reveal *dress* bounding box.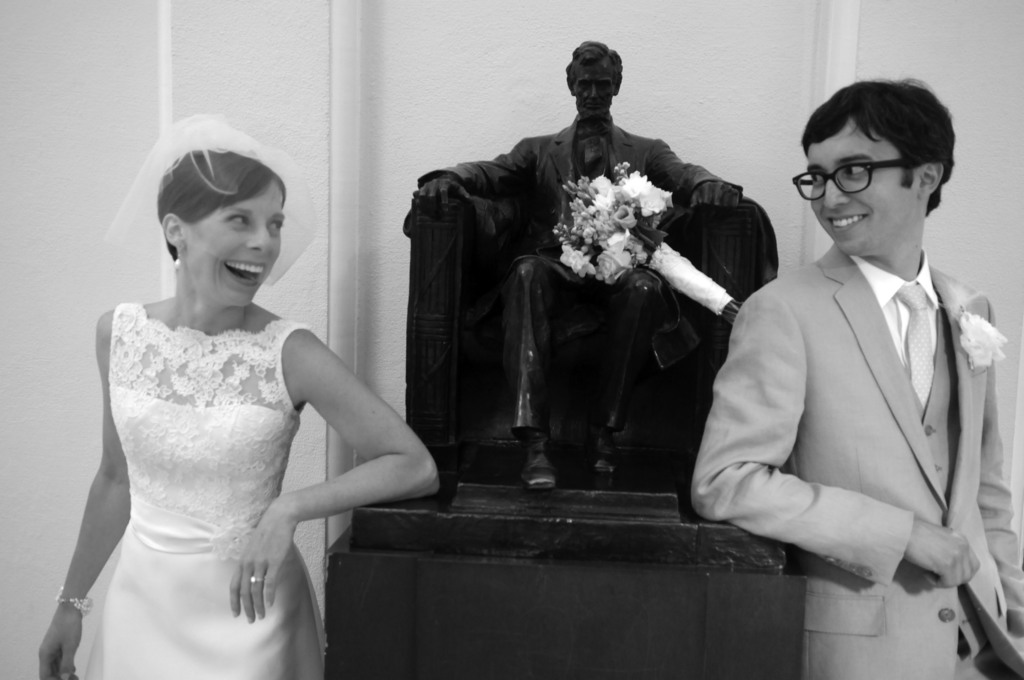
Revealed: pyautogui.locateOnScreen(83, 303, 326, 679).
